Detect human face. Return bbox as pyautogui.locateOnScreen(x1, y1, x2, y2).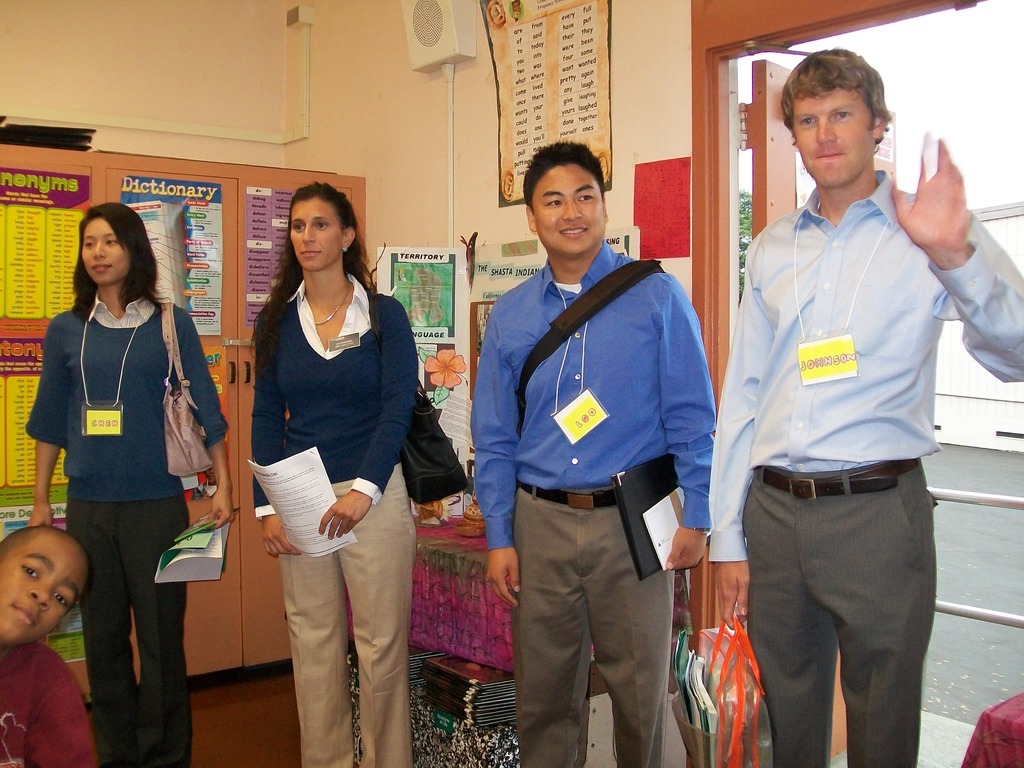
pyautogui.locateOnScreen(791, 87, 874, 190).
